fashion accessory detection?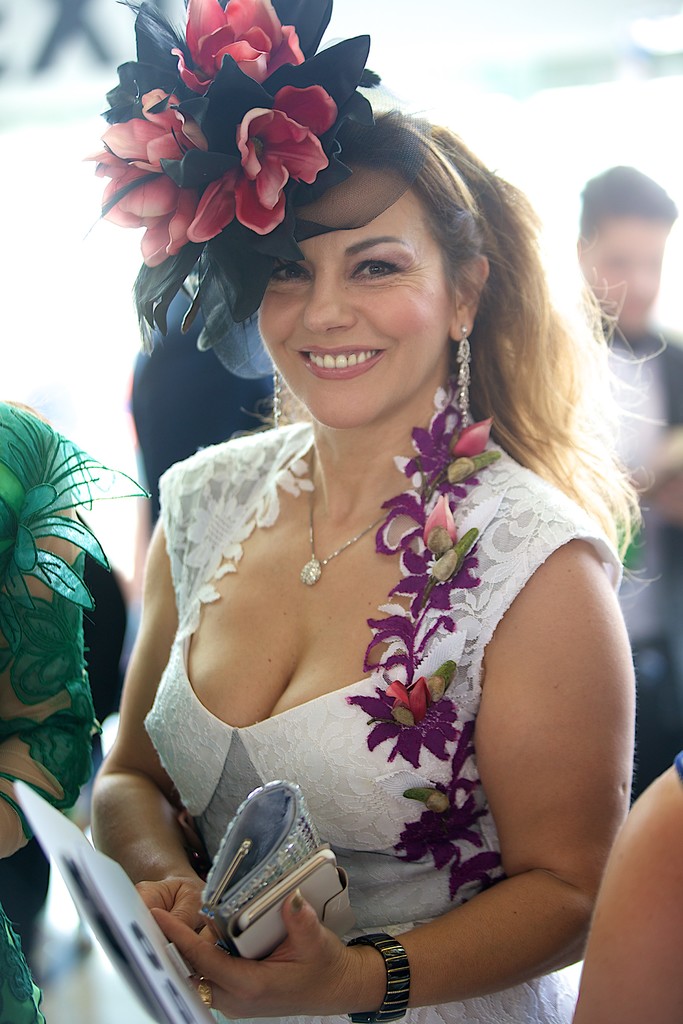
[left=452, top=328, right=473, bottom=430]
